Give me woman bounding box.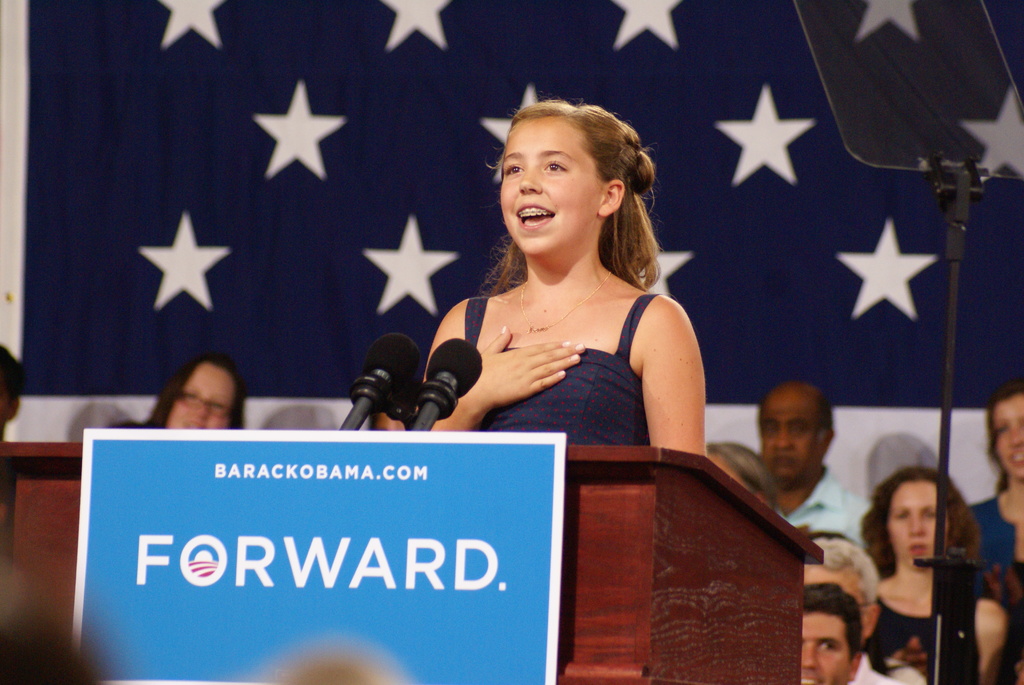
[x1=396, y1=102, x2=746, y2=496].
